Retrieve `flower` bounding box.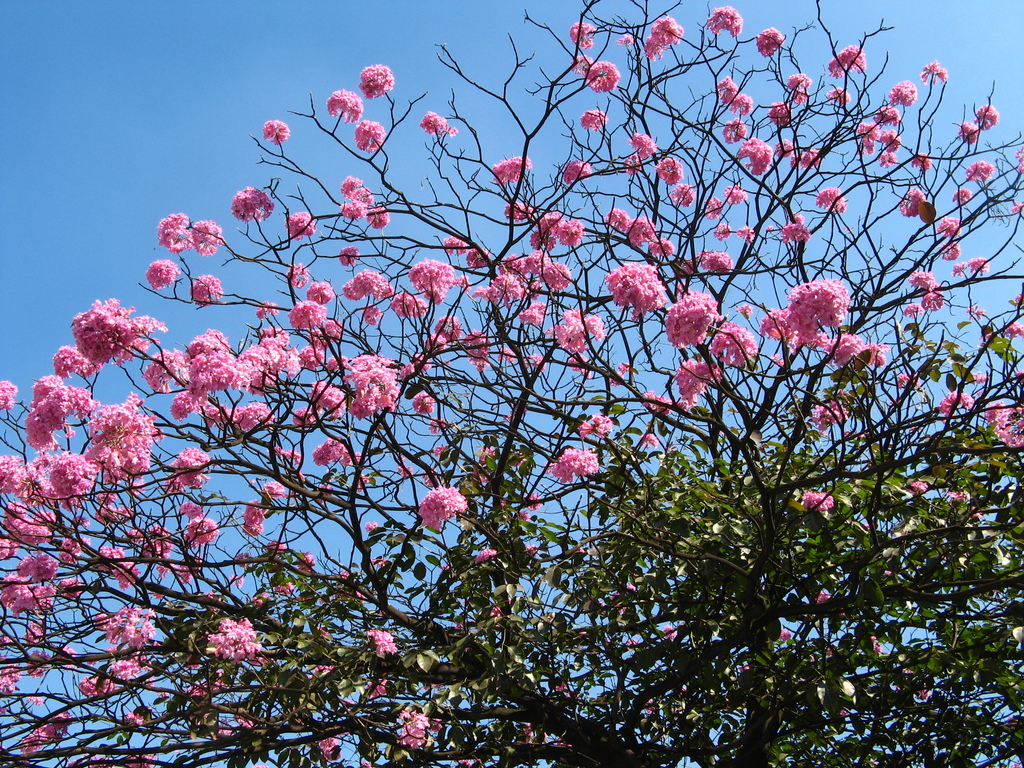
Bounding box: (567, 159, 599, 190).
